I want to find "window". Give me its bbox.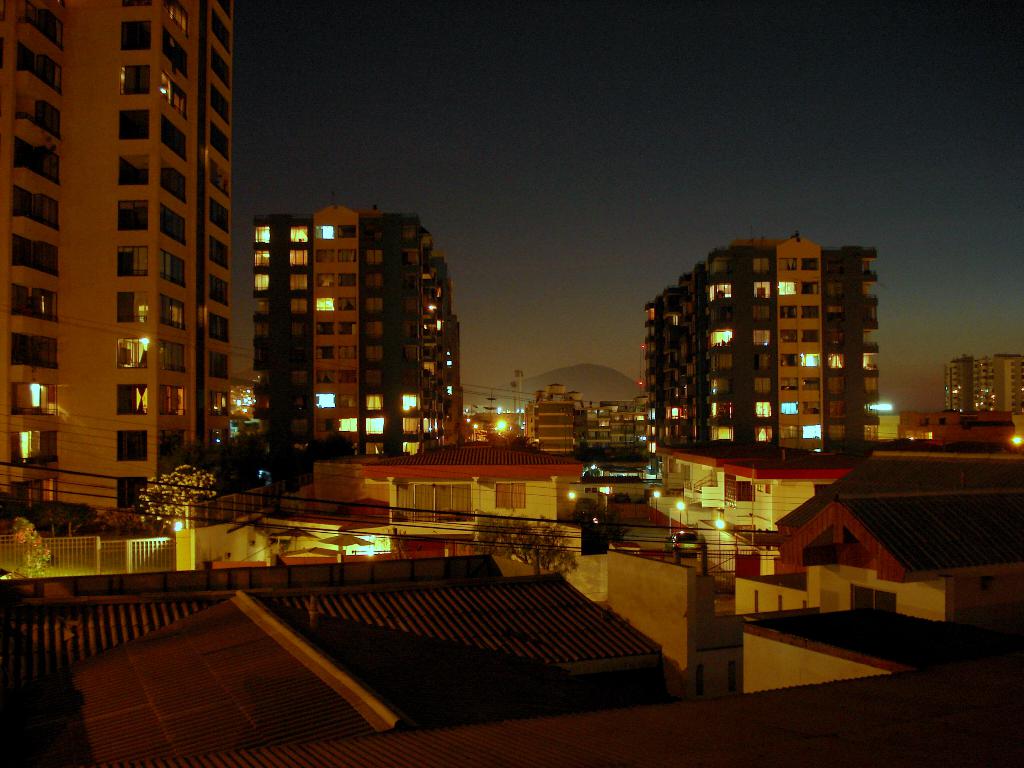
<box>205,311,229,344</box>.
